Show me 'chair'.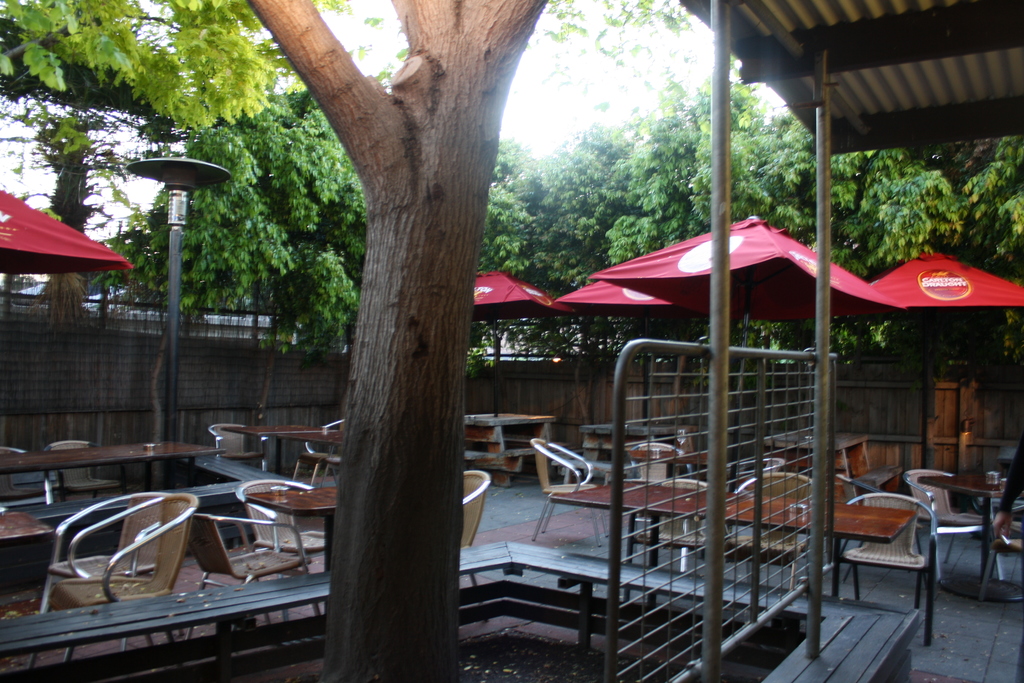
'chair' is here: pyautogui.locateOnScreen(454, 473, 488, 624).
